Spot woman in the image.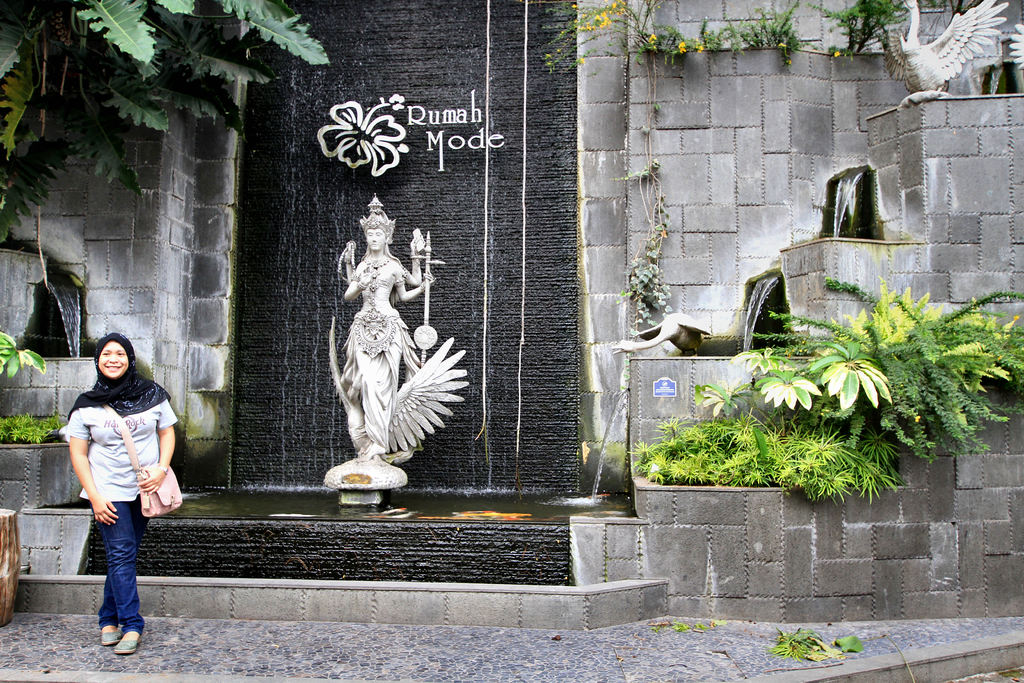
woman found at 60 326 177 655.
